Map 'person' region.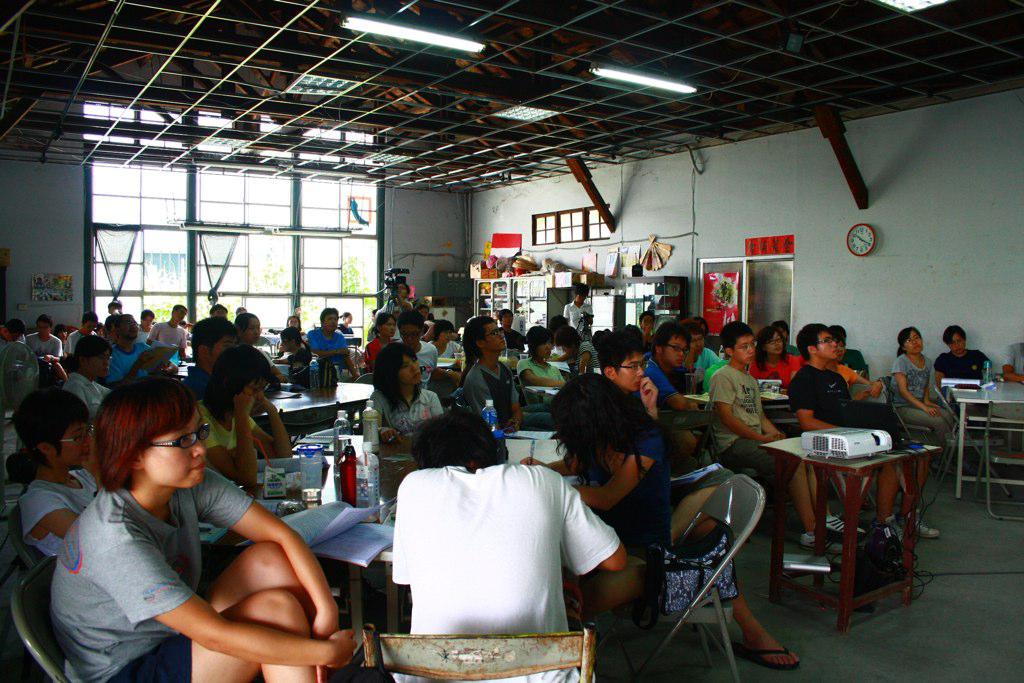
Mapped to rect(282, 313, 308, 352).
